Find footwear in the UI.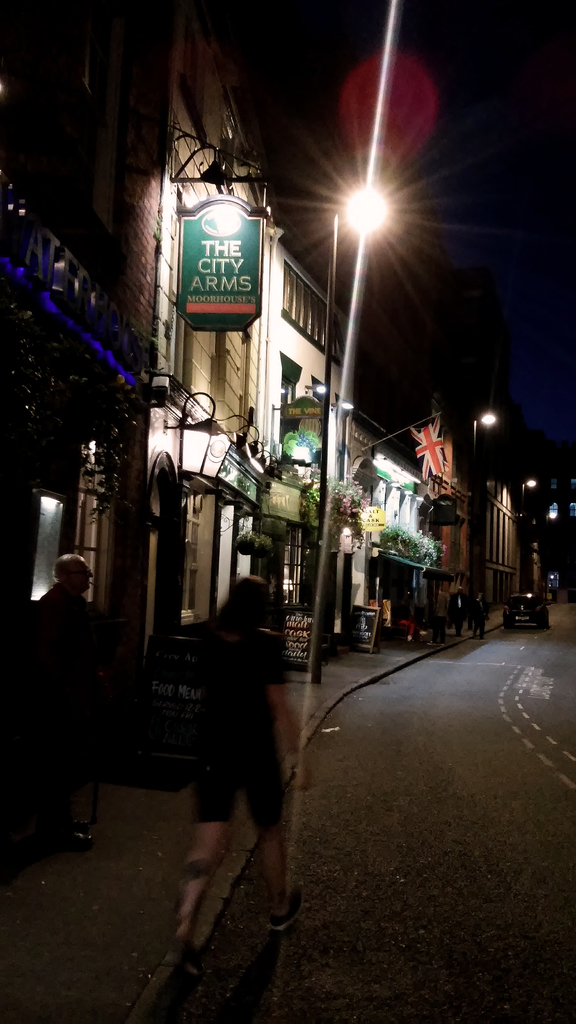
UI element at rect(422, 642, 435, 647).
